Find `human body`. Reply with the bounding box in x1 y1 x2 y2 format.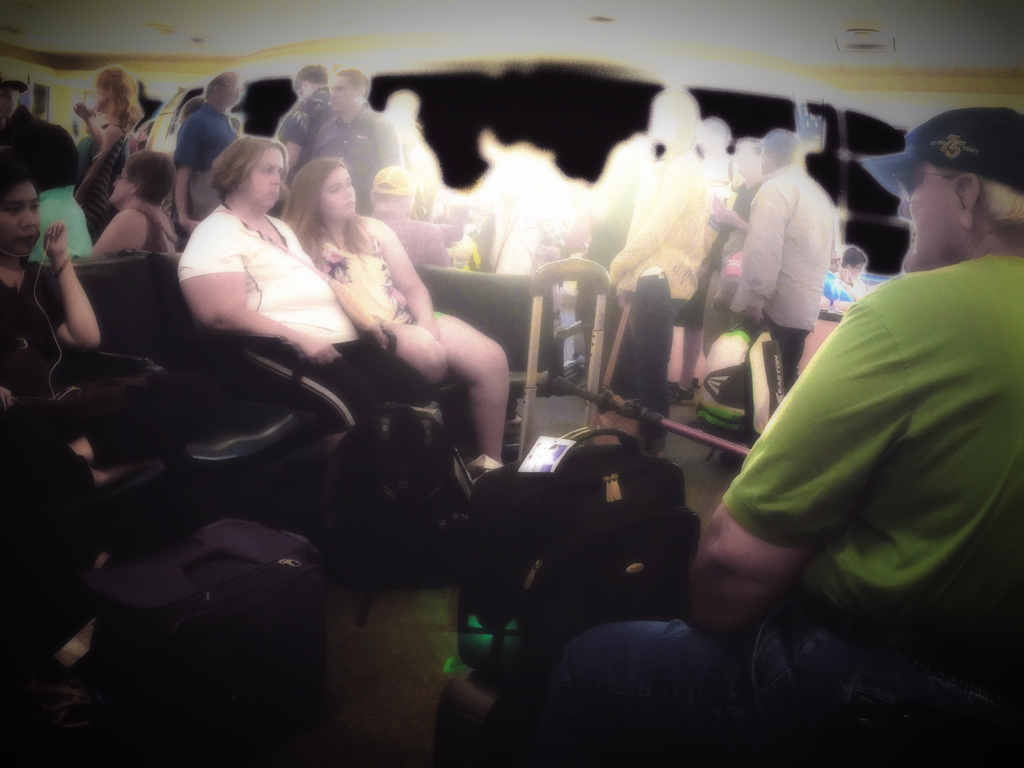
555 623 761 756.
